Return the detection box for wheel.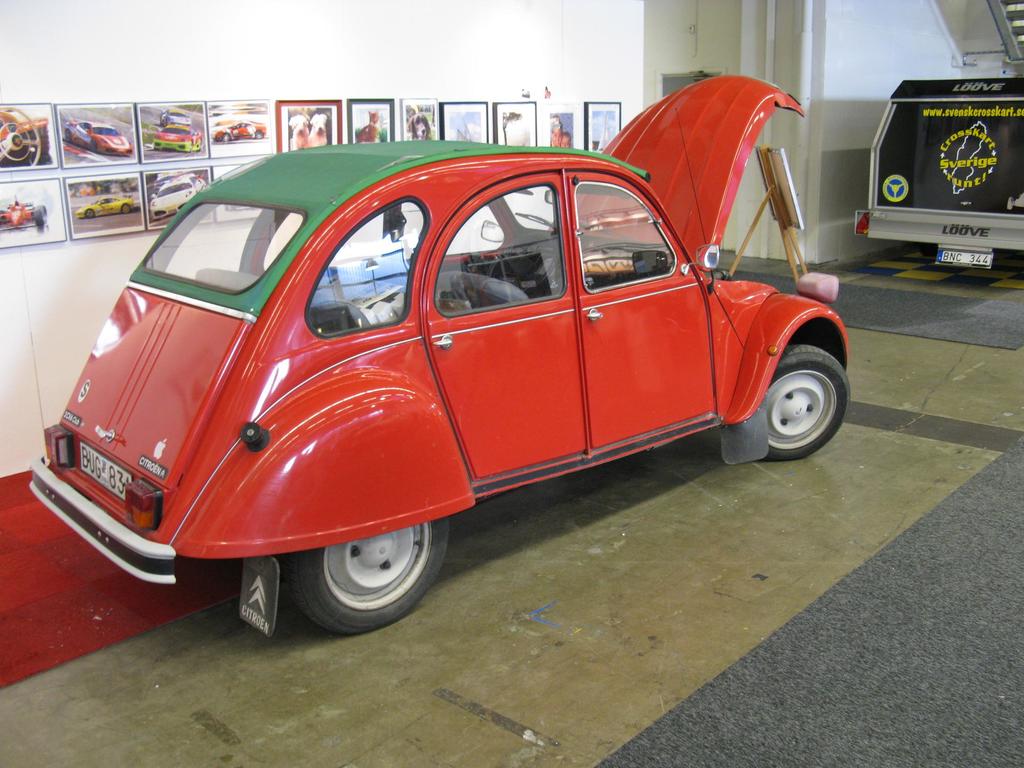
(x1=286, y1=515, x2=446, y2=644).
